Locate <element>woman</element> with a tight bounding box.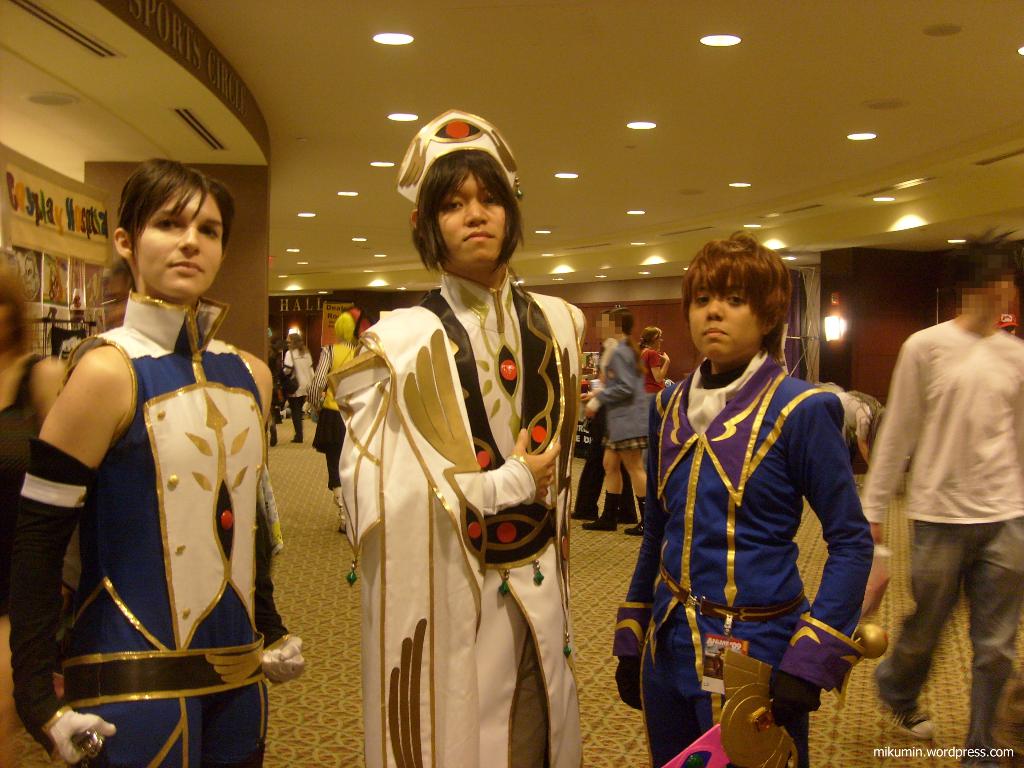
(x1=283, y1=330, x2=317, y2=442).
